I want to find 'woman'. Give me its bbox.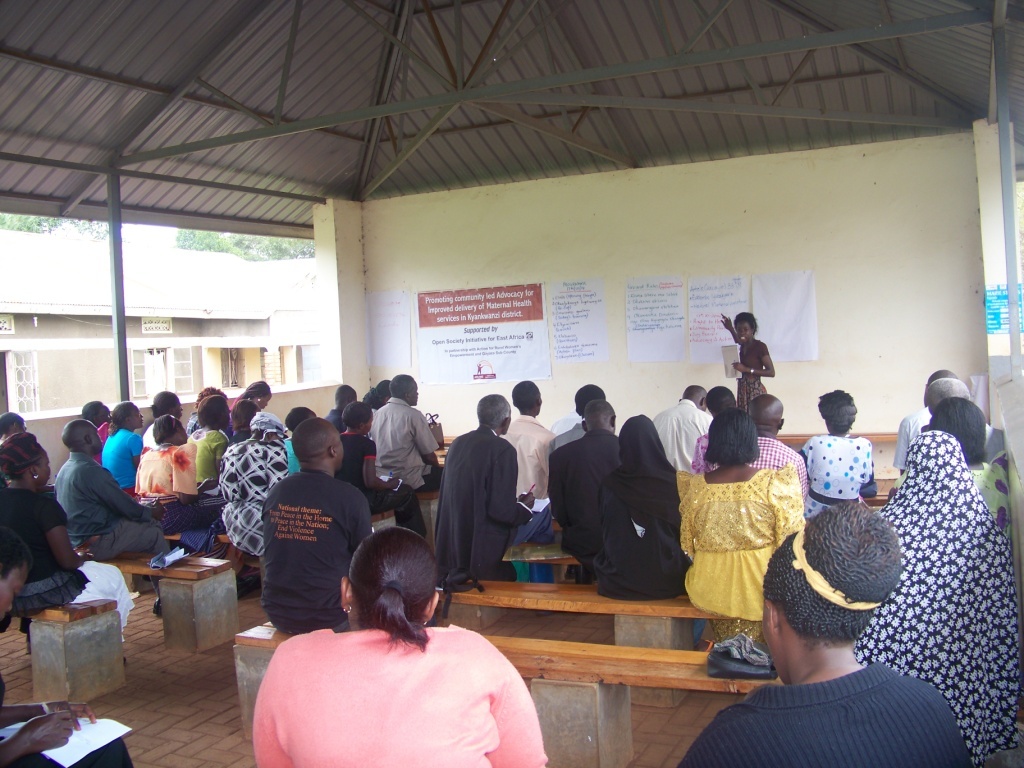
<bbox>848, 431, 1015, 763</bbox>.
